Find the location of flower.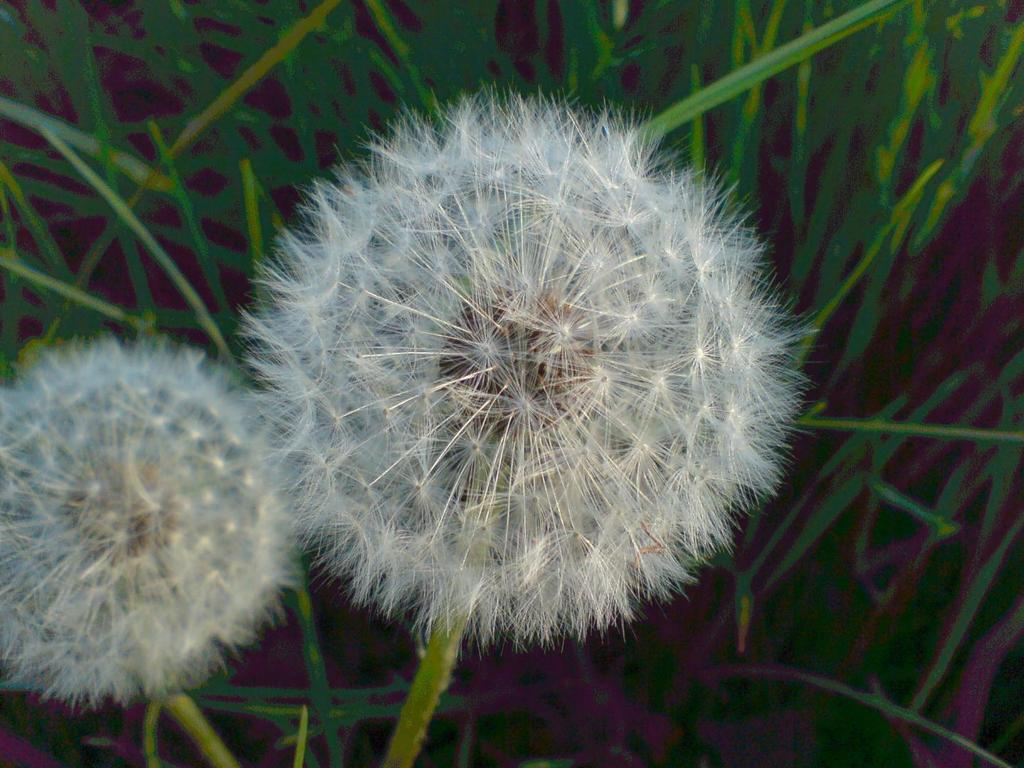
Location: [235,78,753,636].
